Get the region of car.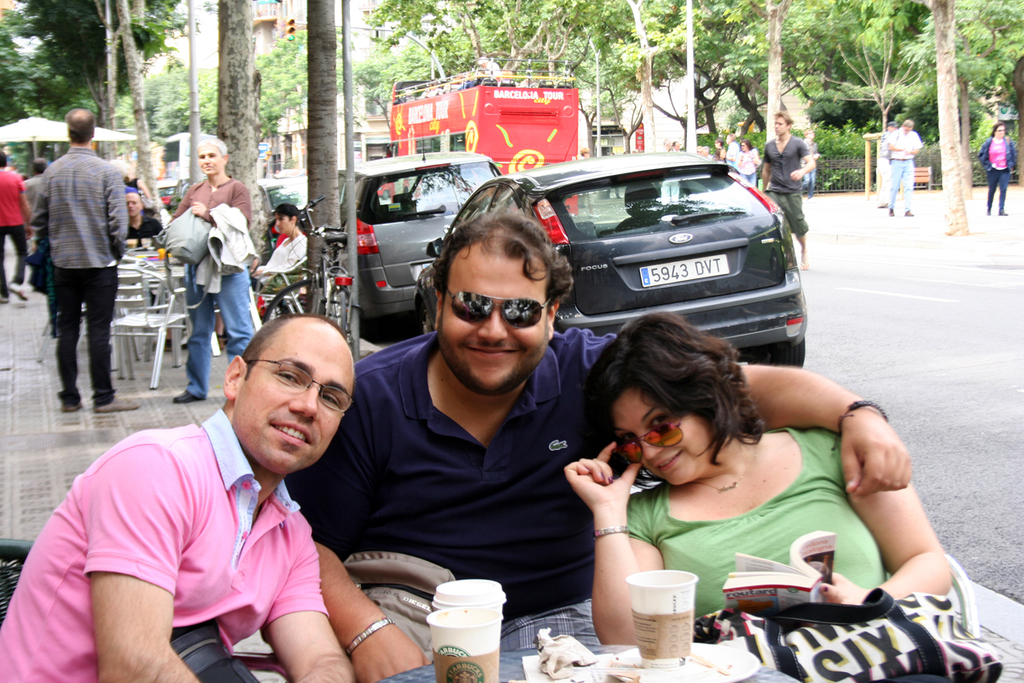
x1=333 y1=150 x2=506 y2=321.
